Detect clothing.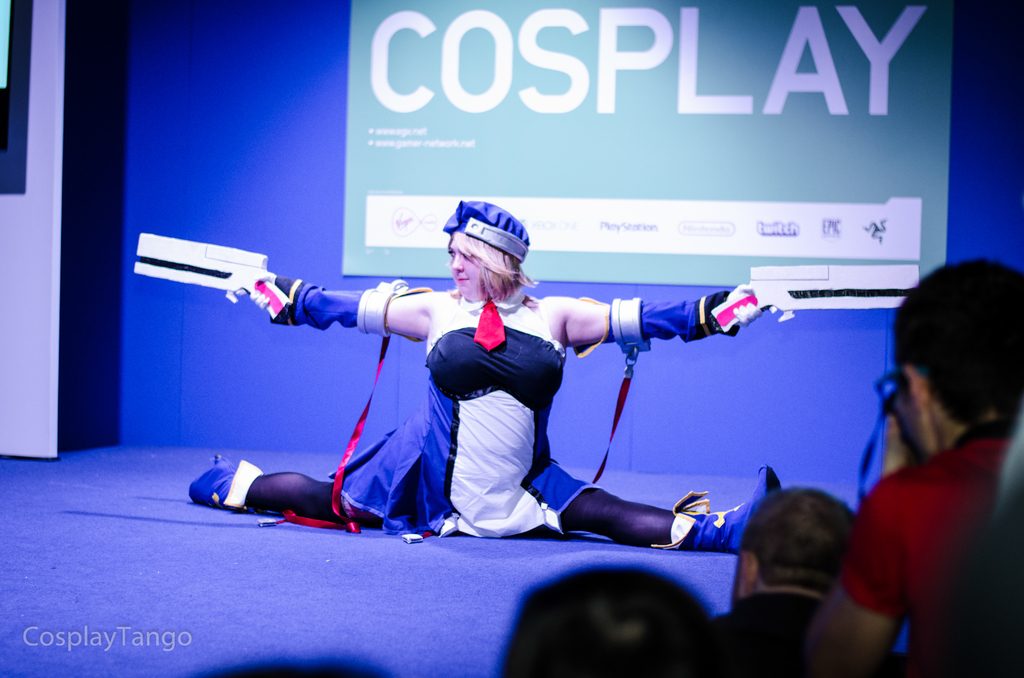
Detected at <region>717, 593, 854, 677</region>.
